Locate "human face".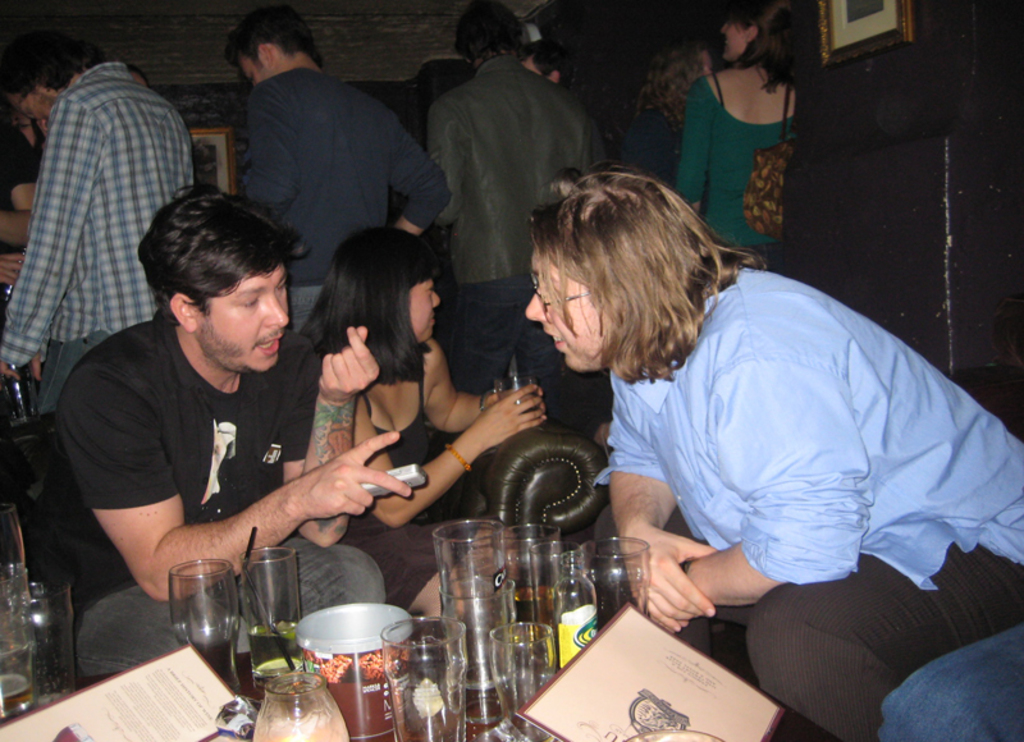
Bounding box: 410/281/440/342.
